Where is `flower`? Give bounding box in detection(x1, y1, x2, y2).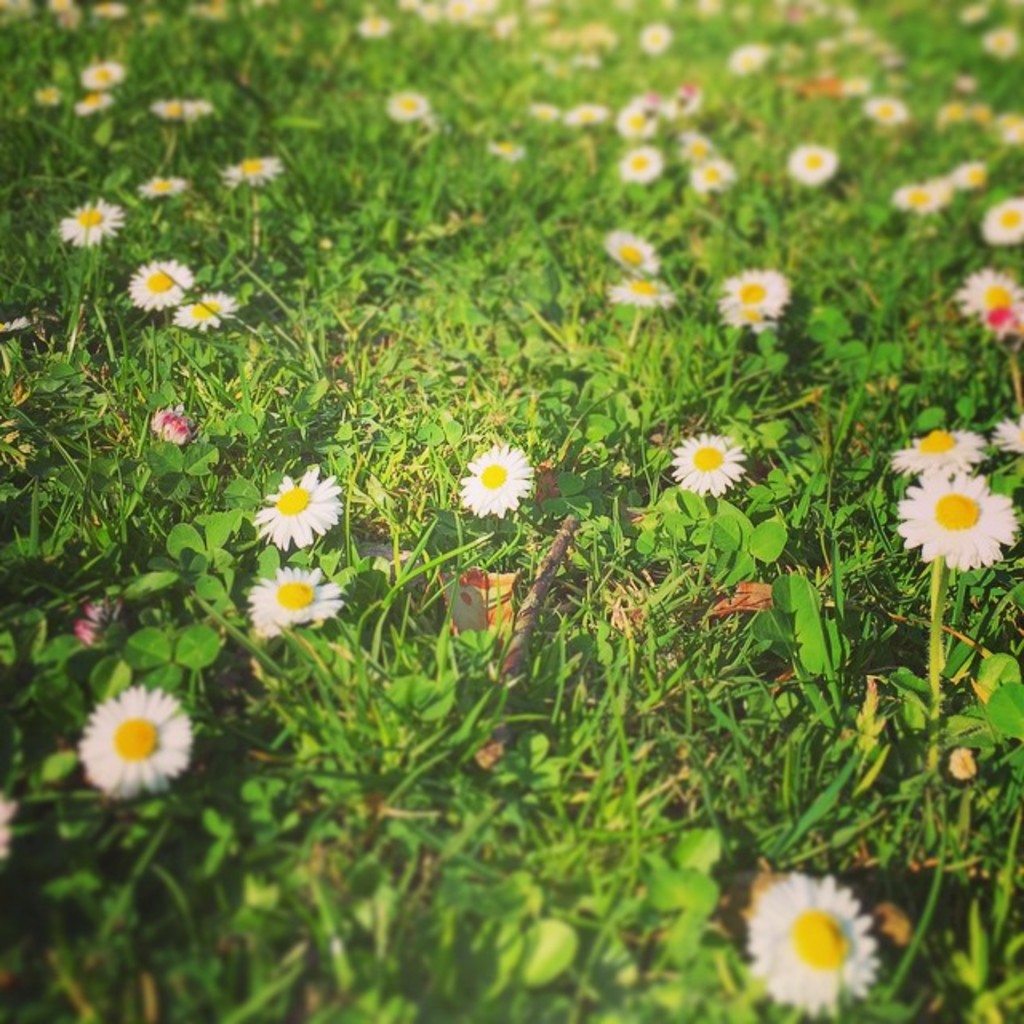
detection(608, 96, 658, 134).
